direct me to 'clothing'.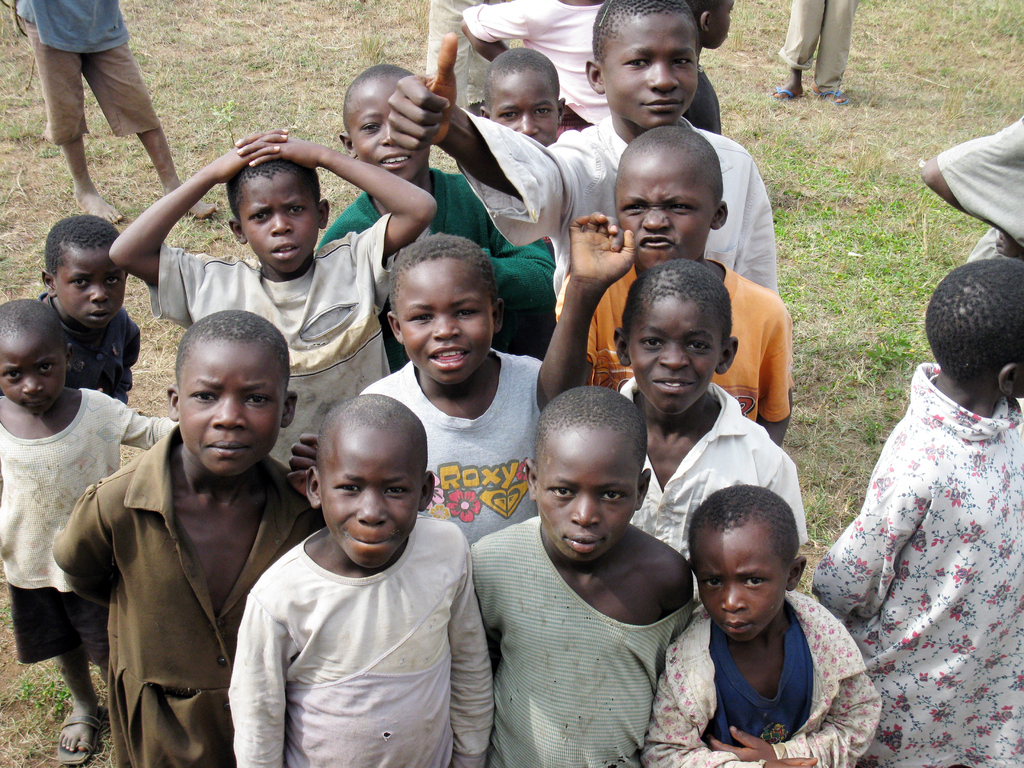
Direction: [x1=237, y1=518, x2=499, y2=767].
